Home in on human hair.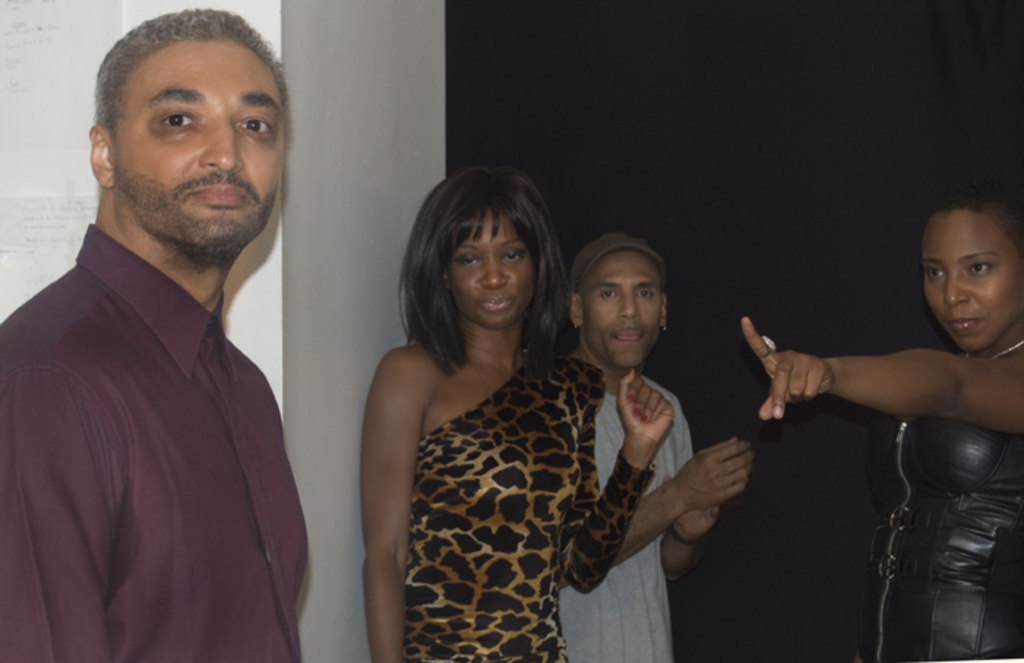
Homed in at {"left": 386, "top": 162, "right": 562, "bottom": 378}.
